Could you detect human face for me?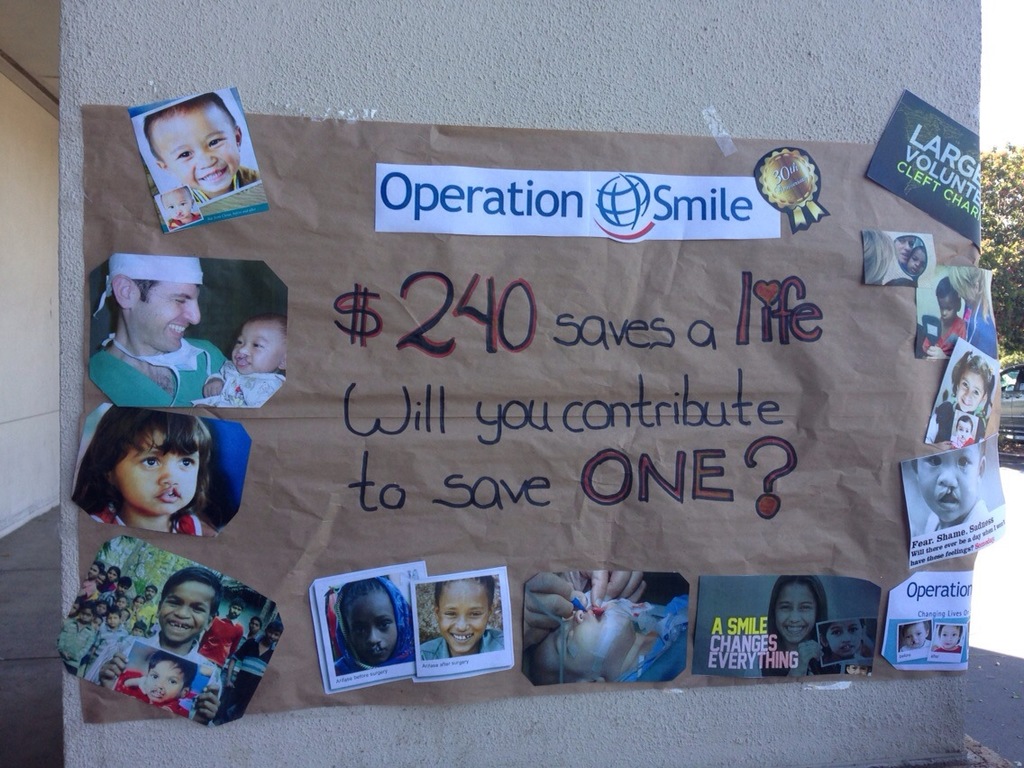
Detection result: x1=825 y1=622 x2=863 y2=657.
